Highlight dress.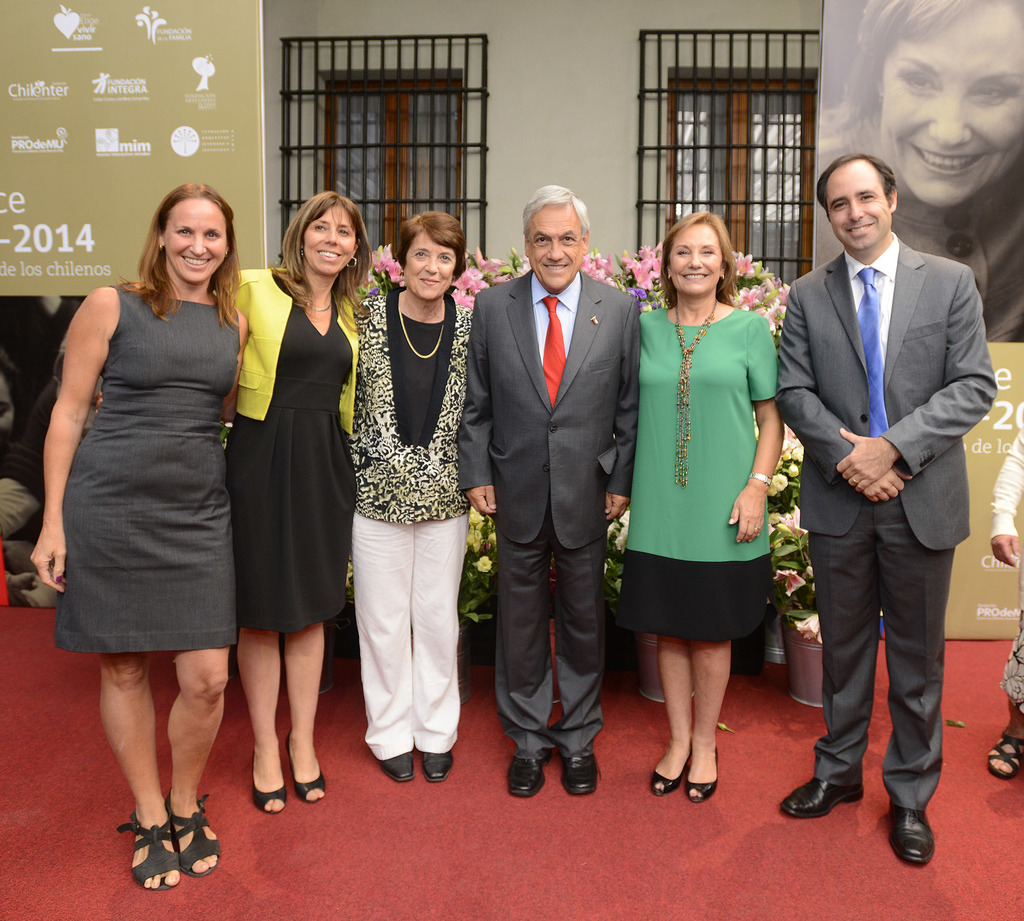
Highlighted region: (x1=204, y1=270, x2=356, y2=637).
